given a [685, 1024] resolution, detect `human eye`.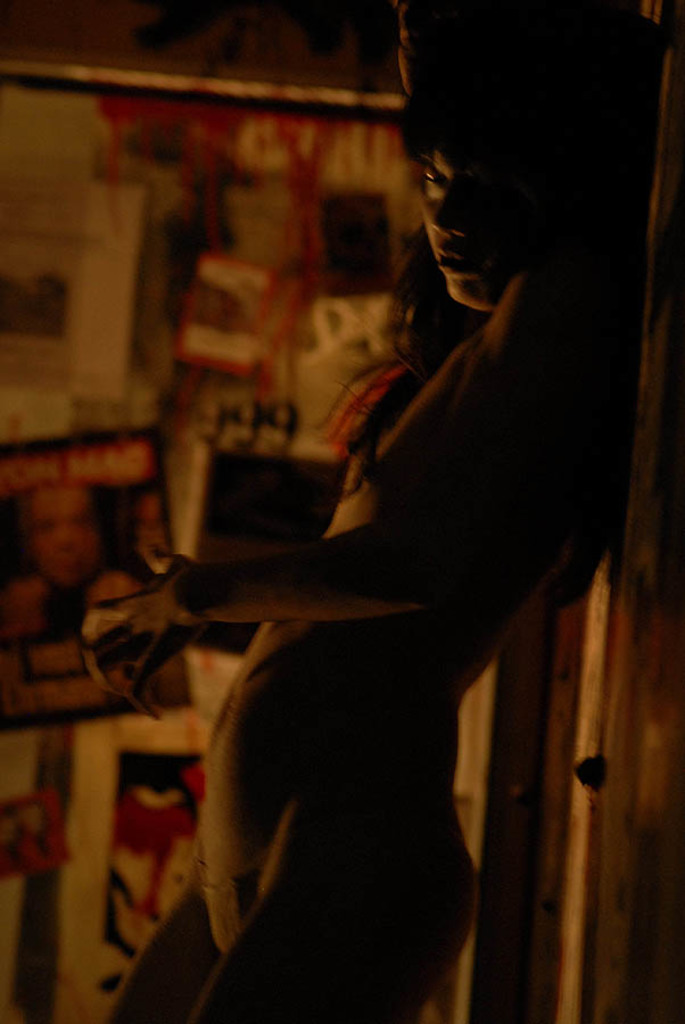
{"left": 421, "top": 155, "right": 454, "bottom": 189}.
